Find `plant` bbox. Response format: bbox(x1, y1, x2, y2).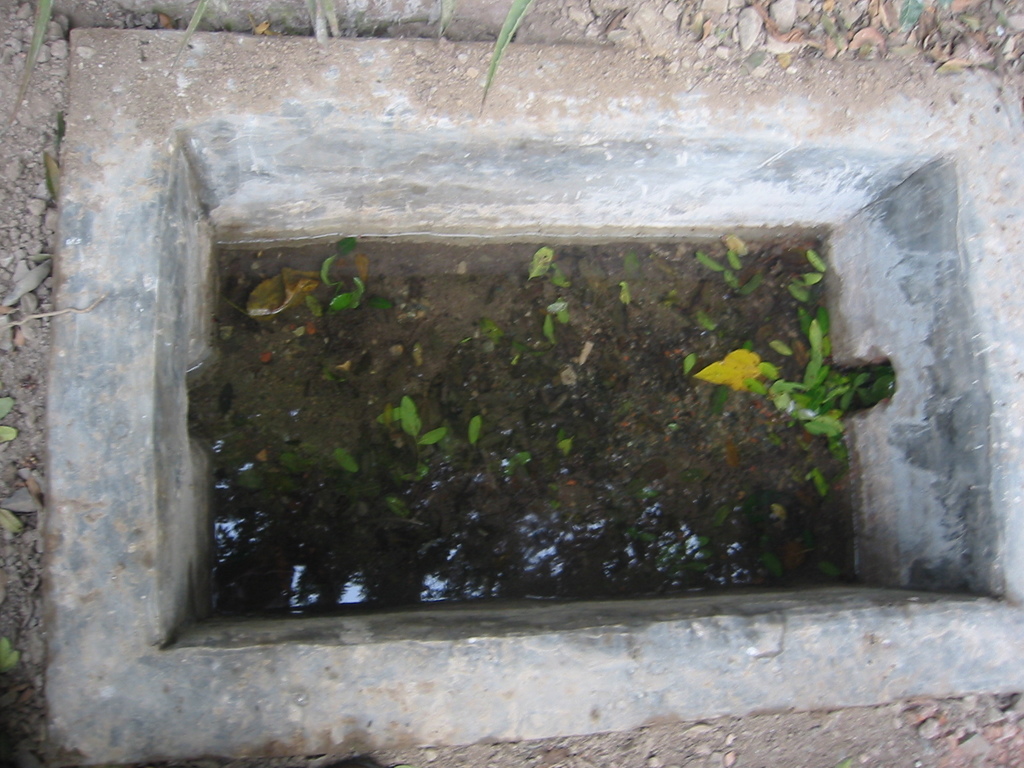
bbox(803, 250, 828, 289).
